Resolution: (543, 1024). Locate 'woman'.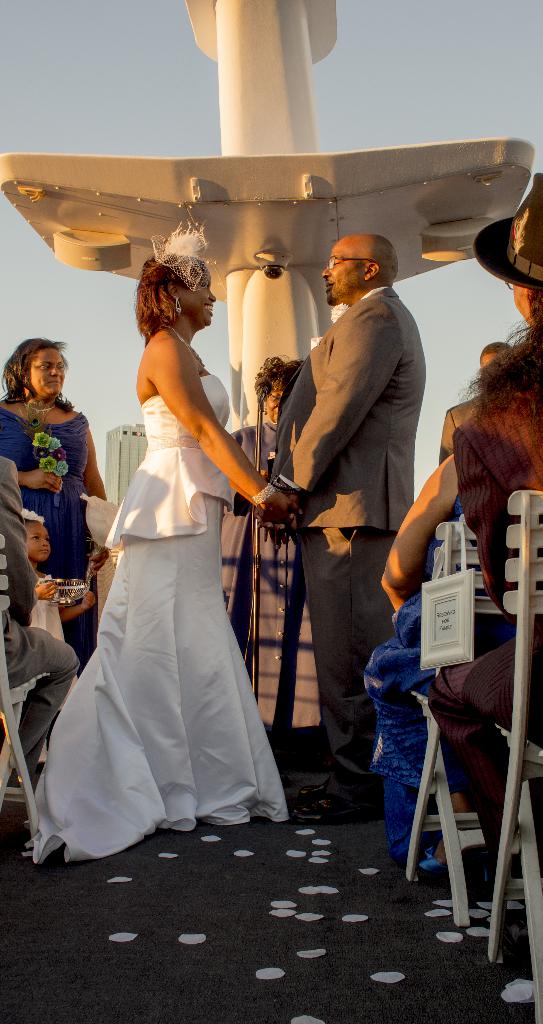
box=[9, 221, 297, 863].
